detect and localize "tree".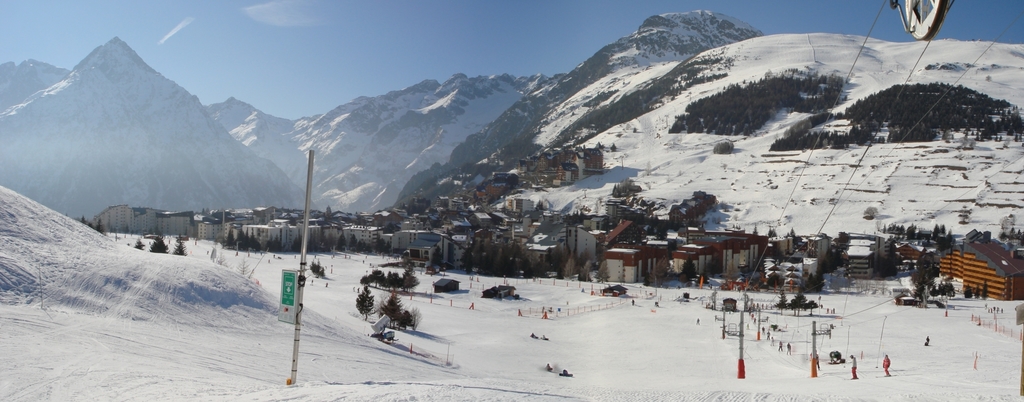
Localized at {"left": 354, "top": 285, "right": 374, "bottom": 320}.
